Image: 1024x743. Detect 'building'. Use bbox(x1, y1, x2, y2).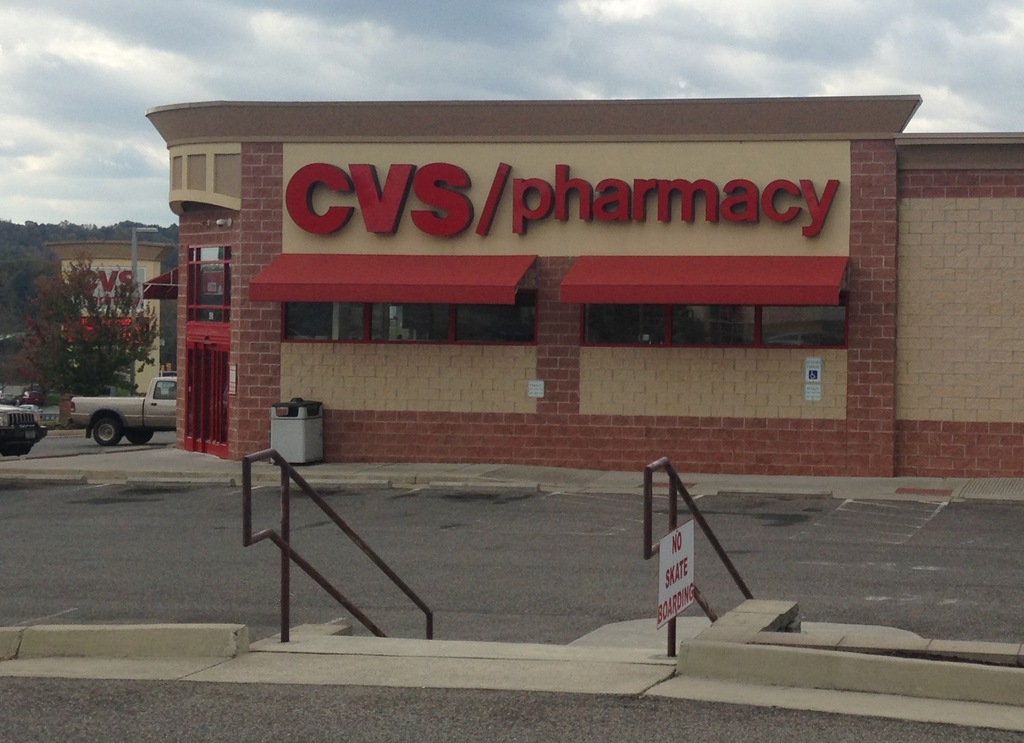
bbox(37, 241, 177, 374).
